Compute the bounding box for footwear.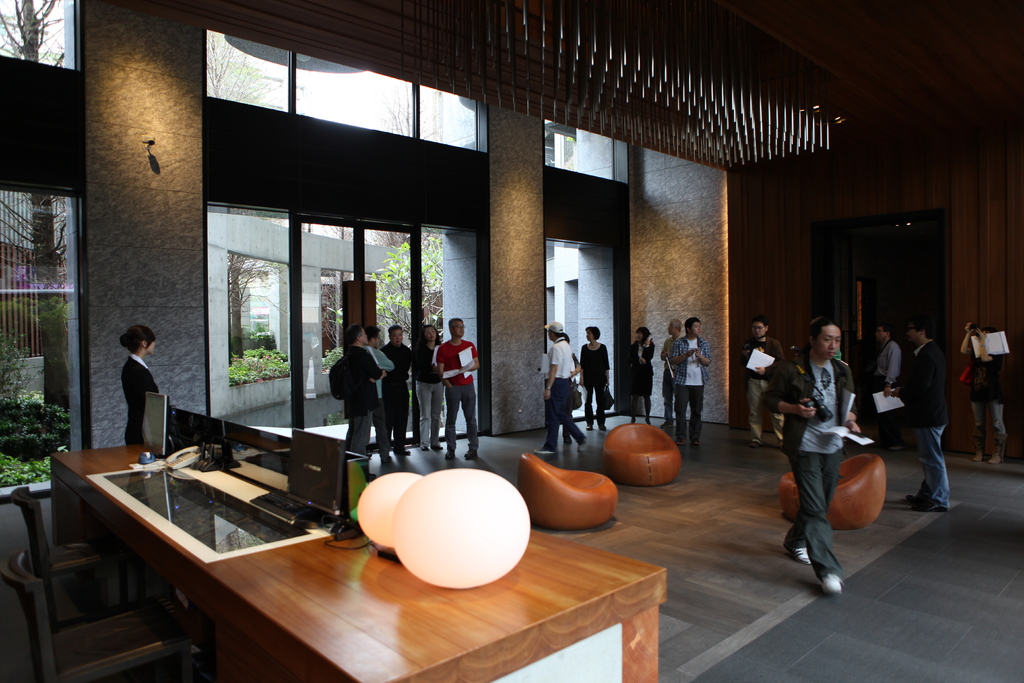
[x1=988, y1=447, x2=1002, y2=463].
